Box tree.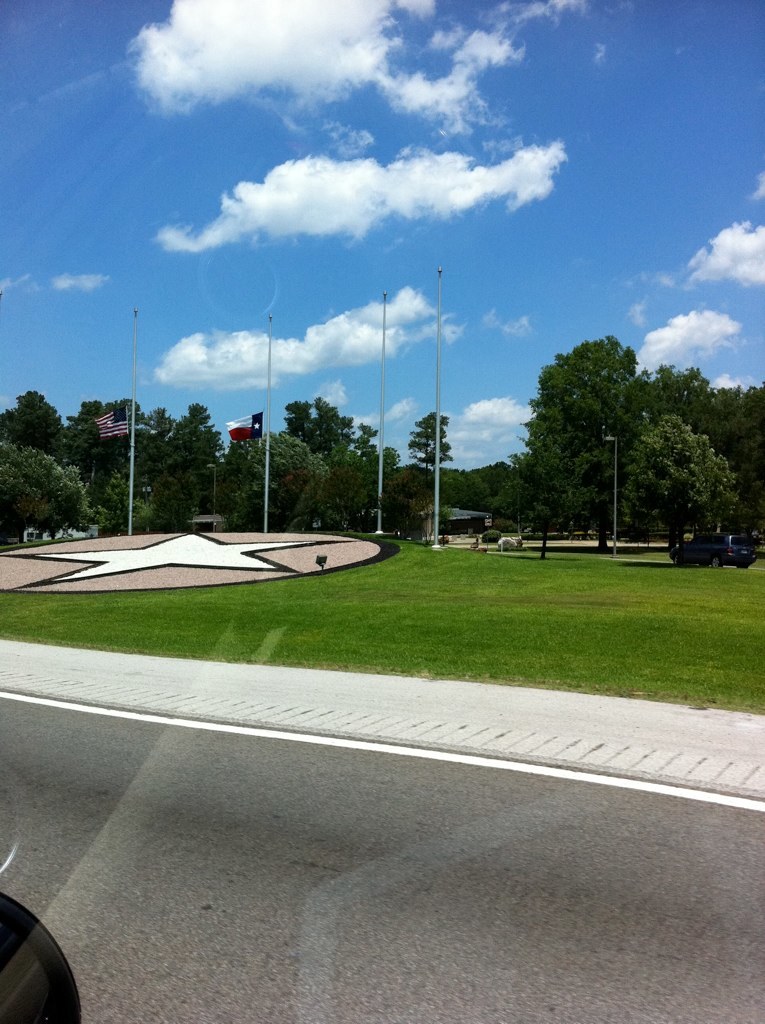
(left=241, top=424, right=326, bottom=537).
